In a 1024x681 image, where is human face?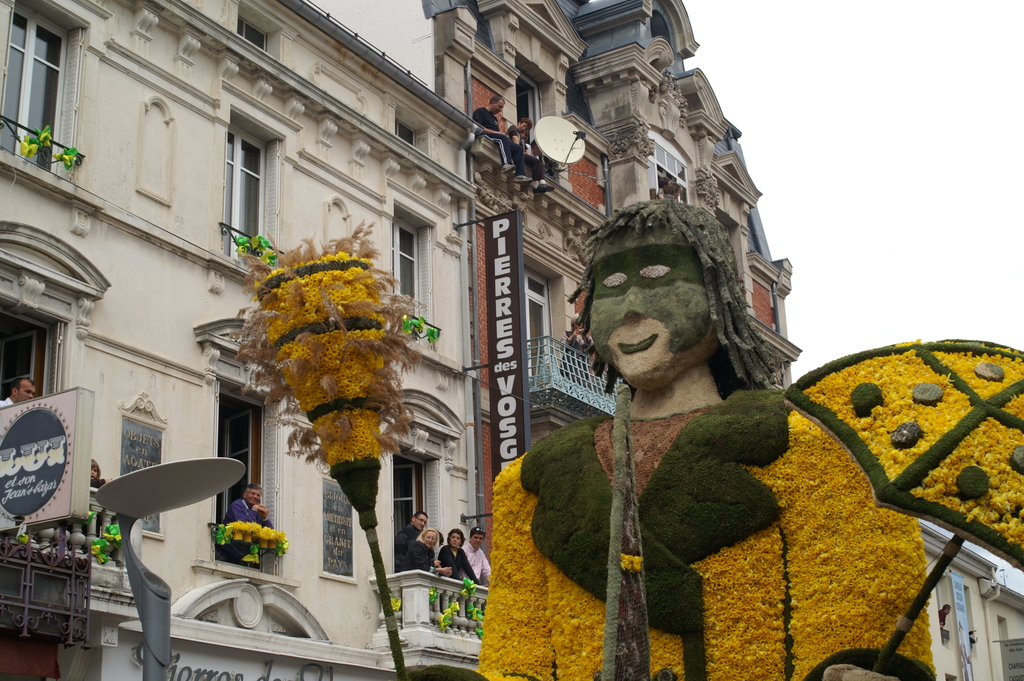
<box>470,533,484,547</box>.
